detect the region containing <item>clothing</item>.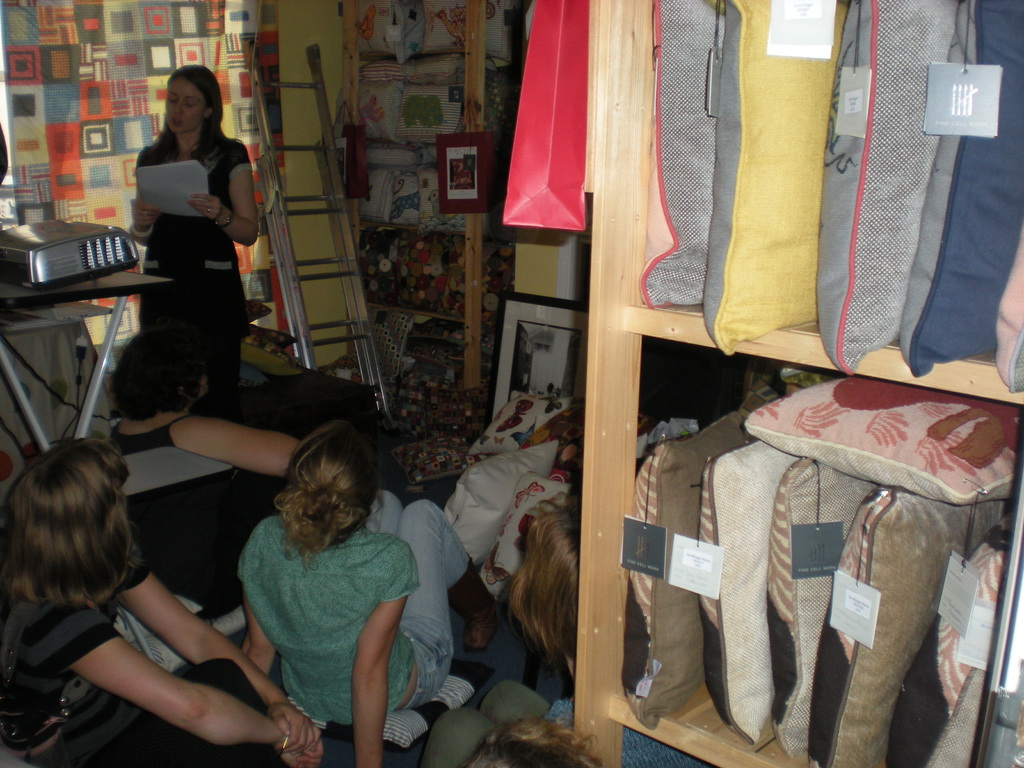
(95, 415, 273, 584).
